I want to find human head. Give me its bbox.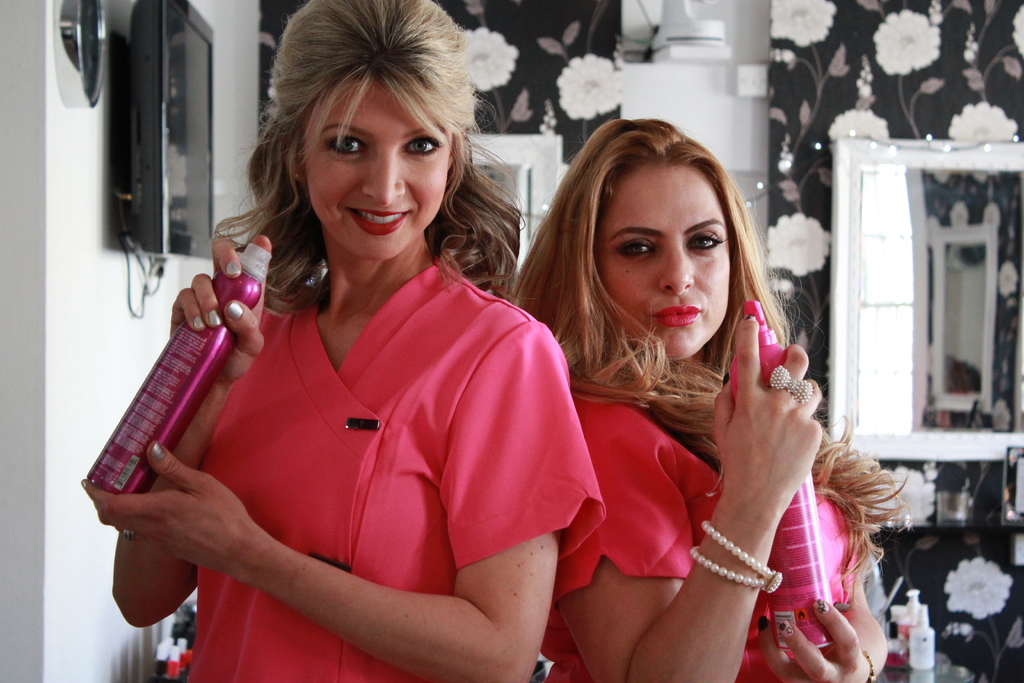
{"left": 246, "top": 0, "right": 495, "bottom": 276}.
